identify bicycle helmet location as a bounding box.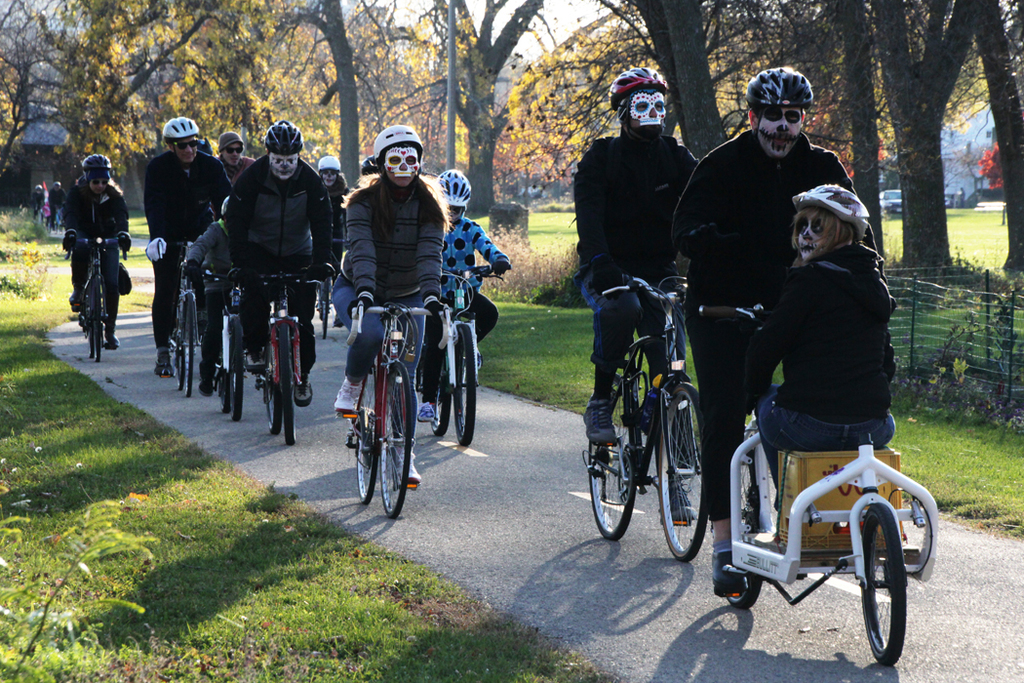
crop(164, 115, 194, 141).
